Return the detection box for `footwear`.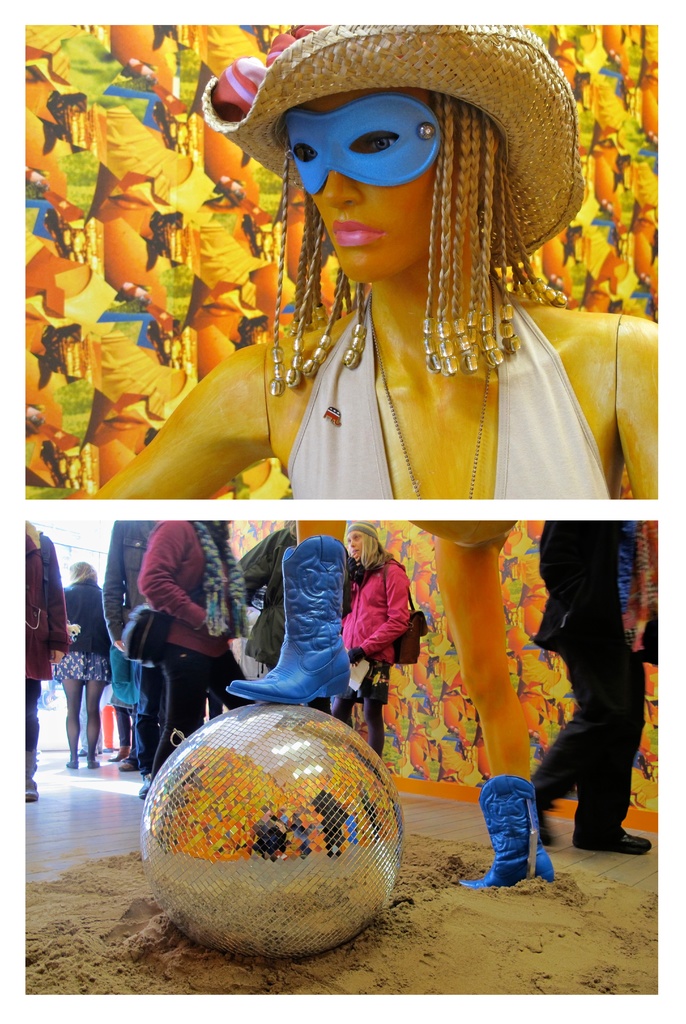
bbox(137, 772, 155, 801).
